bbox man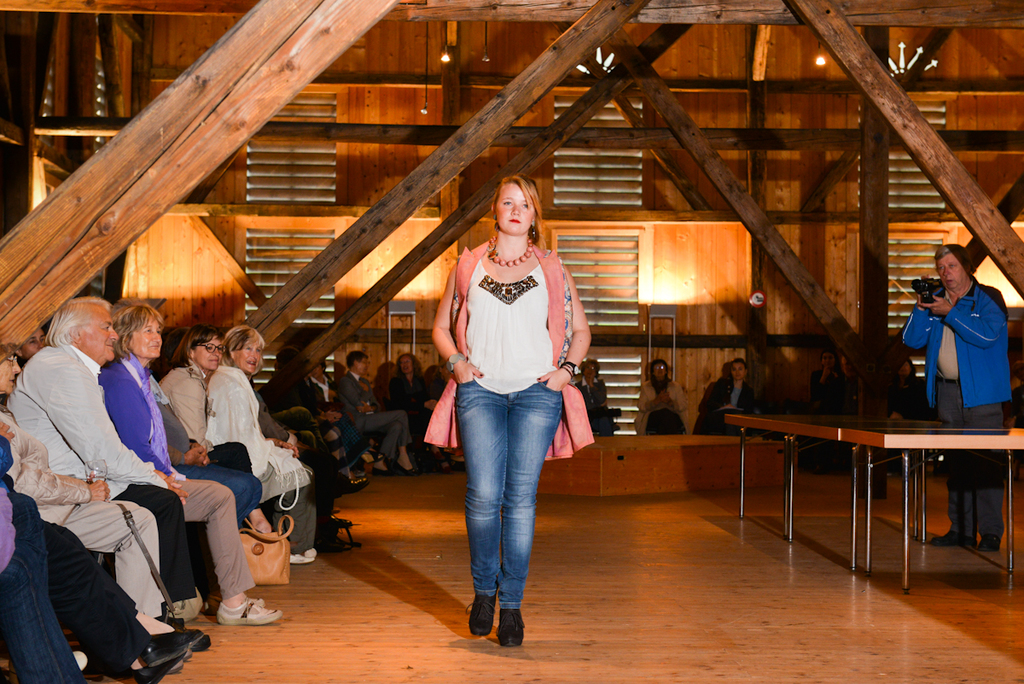
rect(695, 357, 759, 438)
